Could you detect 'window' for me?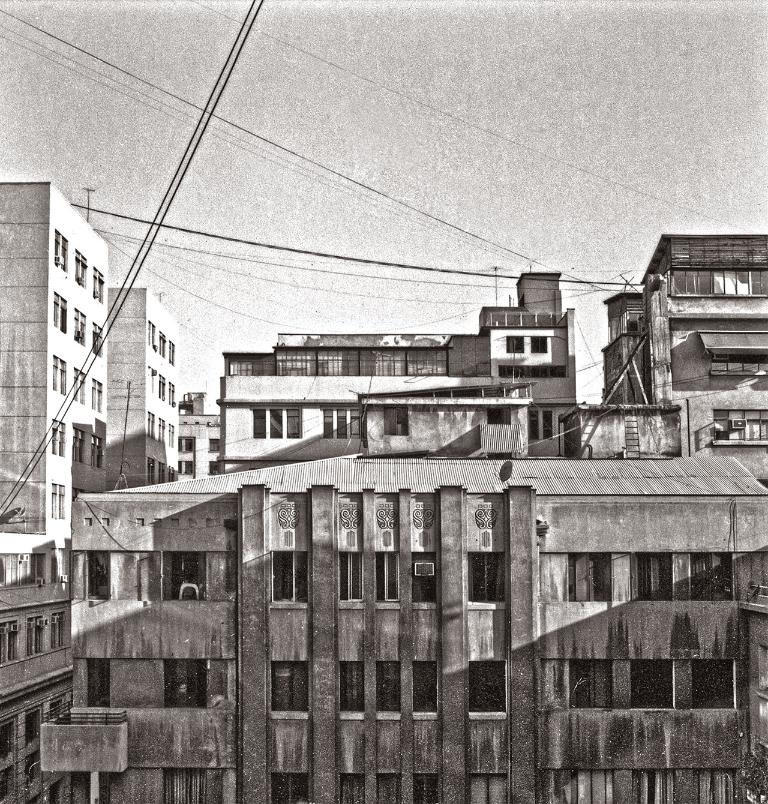
Detection result: rect(710, 405, 767, 446).
